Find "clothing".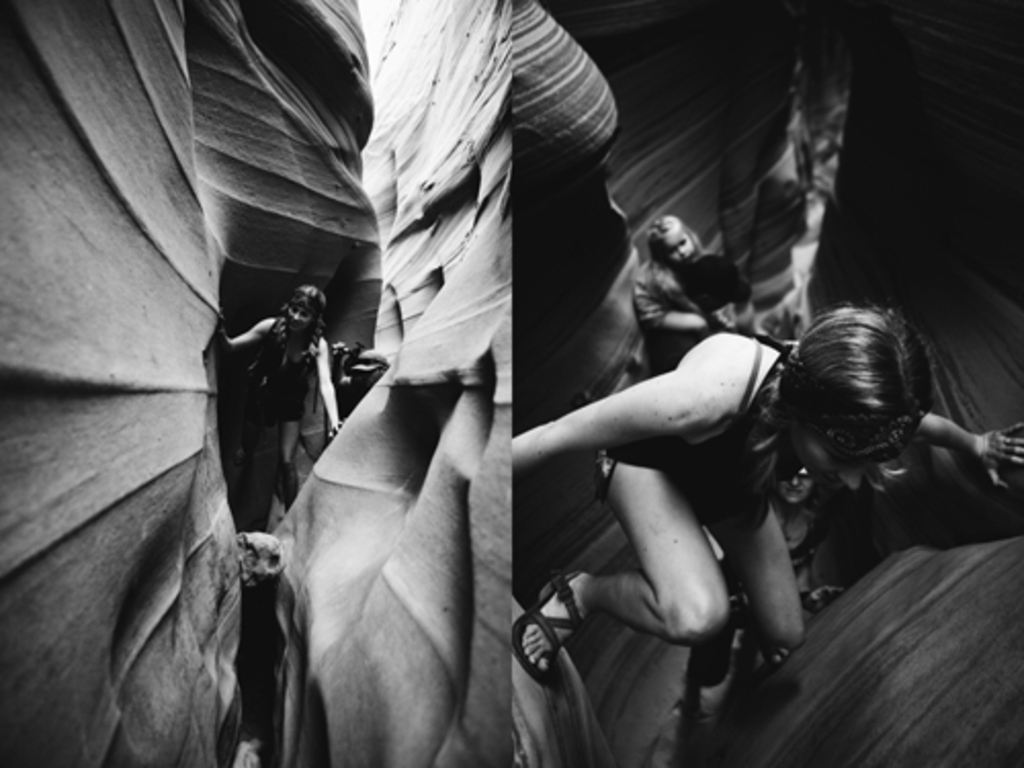
left=258, top=309, right=330, bottom=477.
